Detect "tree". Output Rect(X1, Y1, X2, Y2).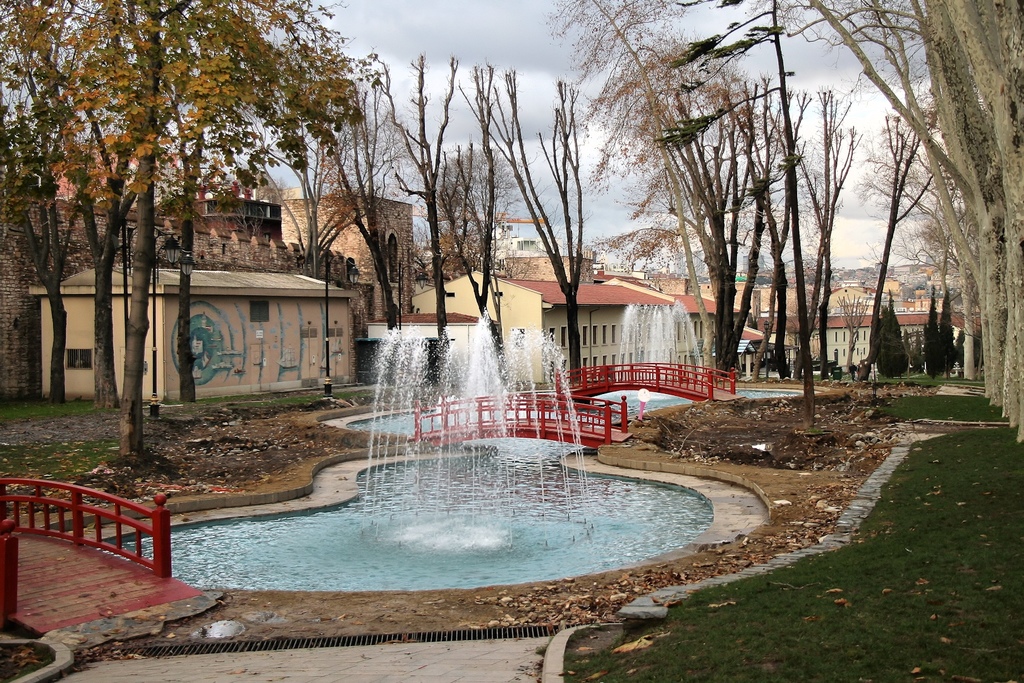
Rect(372, 54, 455, 325).
